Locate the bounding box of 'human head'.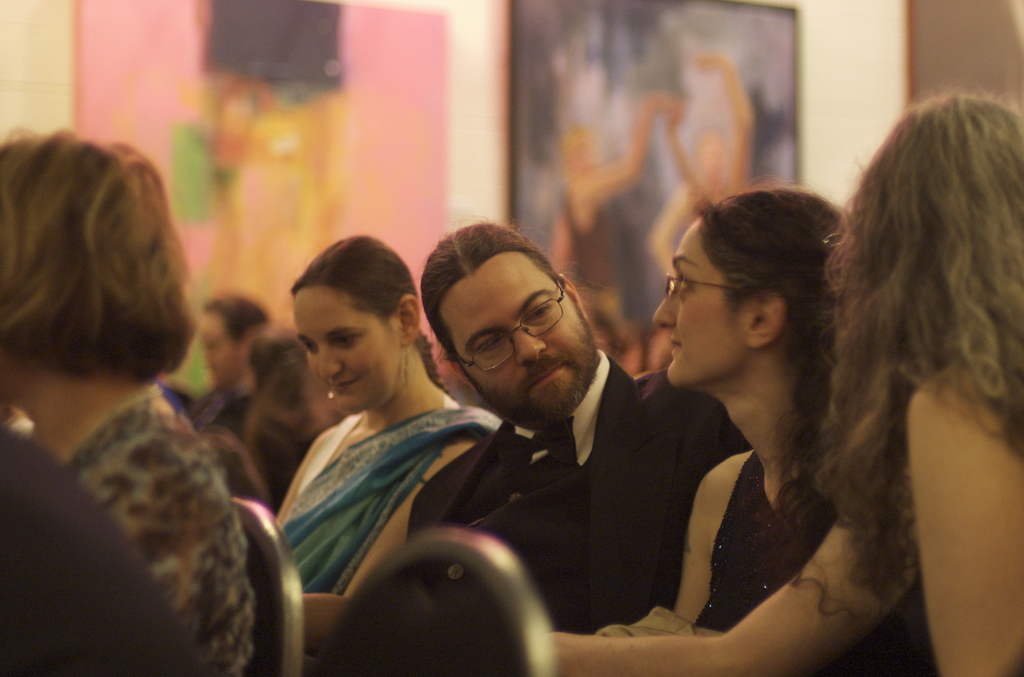
Bounding box: bbox(0, 128, 185, 381).
